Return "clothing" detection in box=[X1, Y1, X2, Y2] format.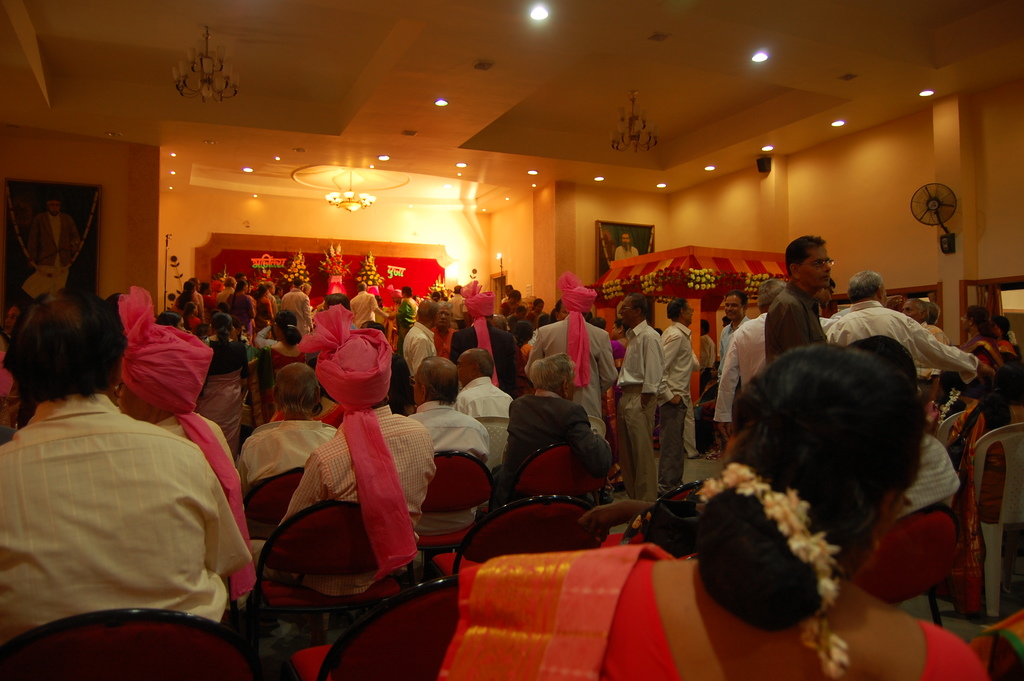
box=[613, 317, 671, 505].
